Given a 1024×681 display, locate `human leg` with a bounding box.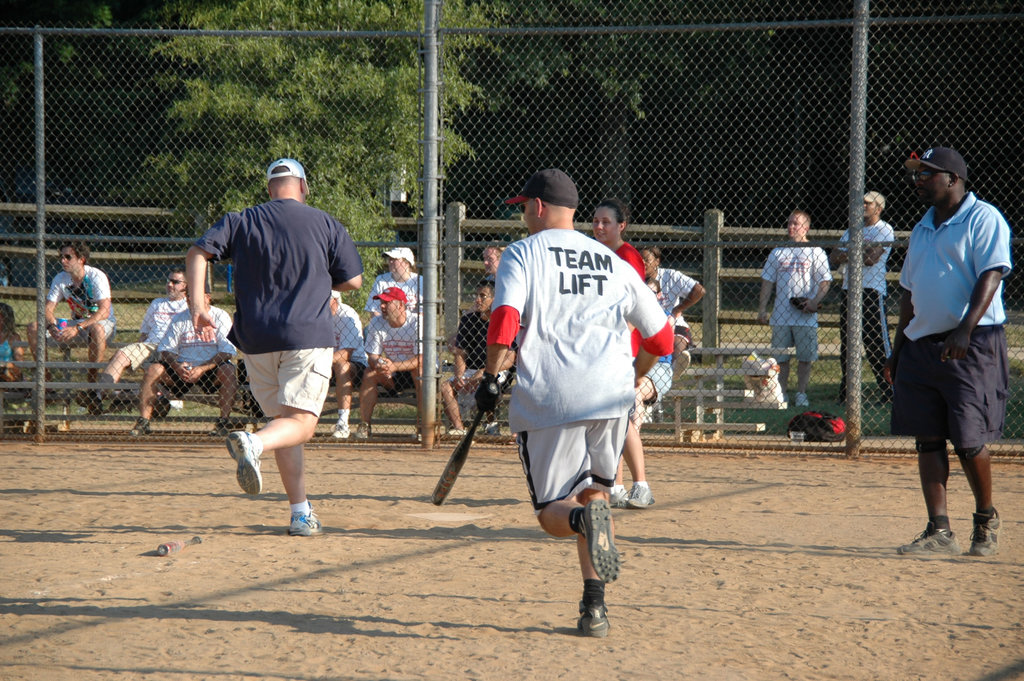
Located: [95, 343, 158, 398].
